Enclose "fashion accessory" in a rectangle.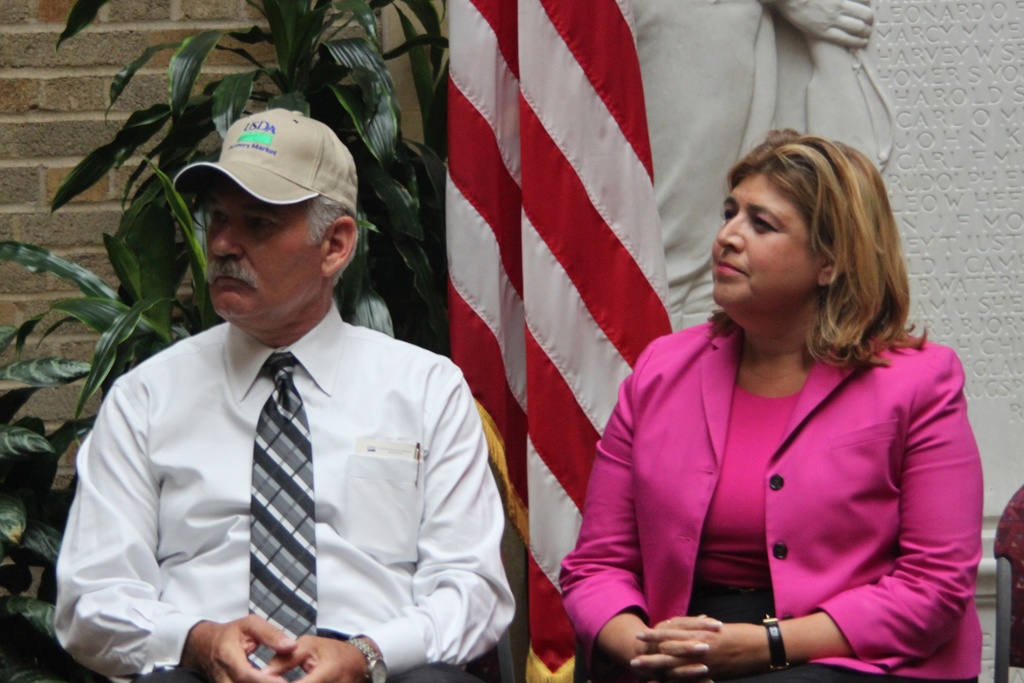
bbox=[346, 637, 391, 682].
